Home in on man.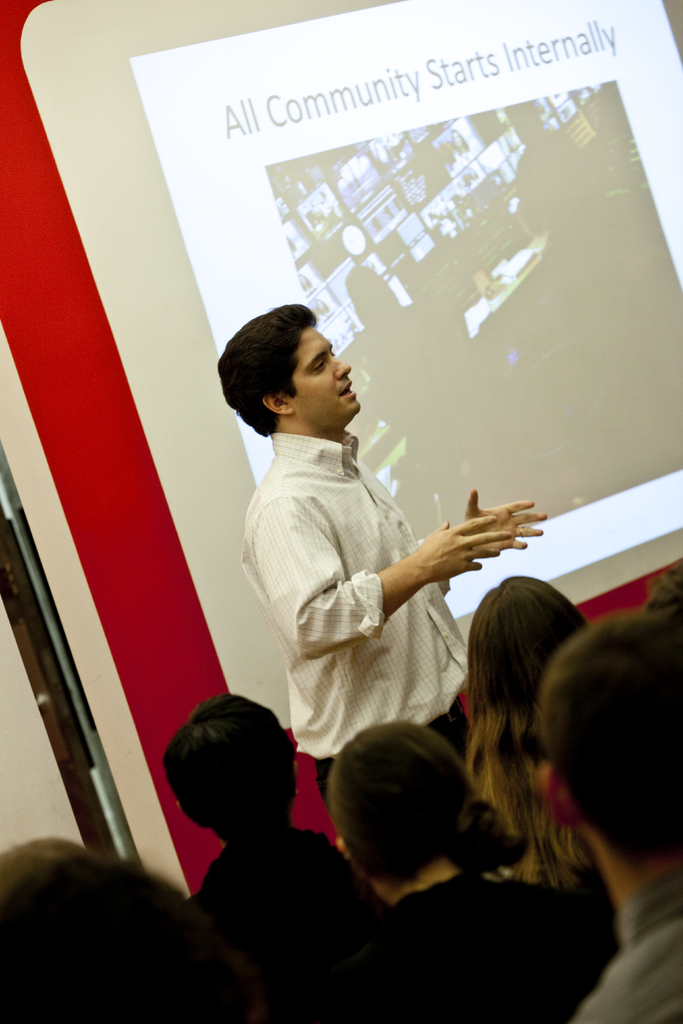
Homed in at box=[539, 607, 682, 1023].
